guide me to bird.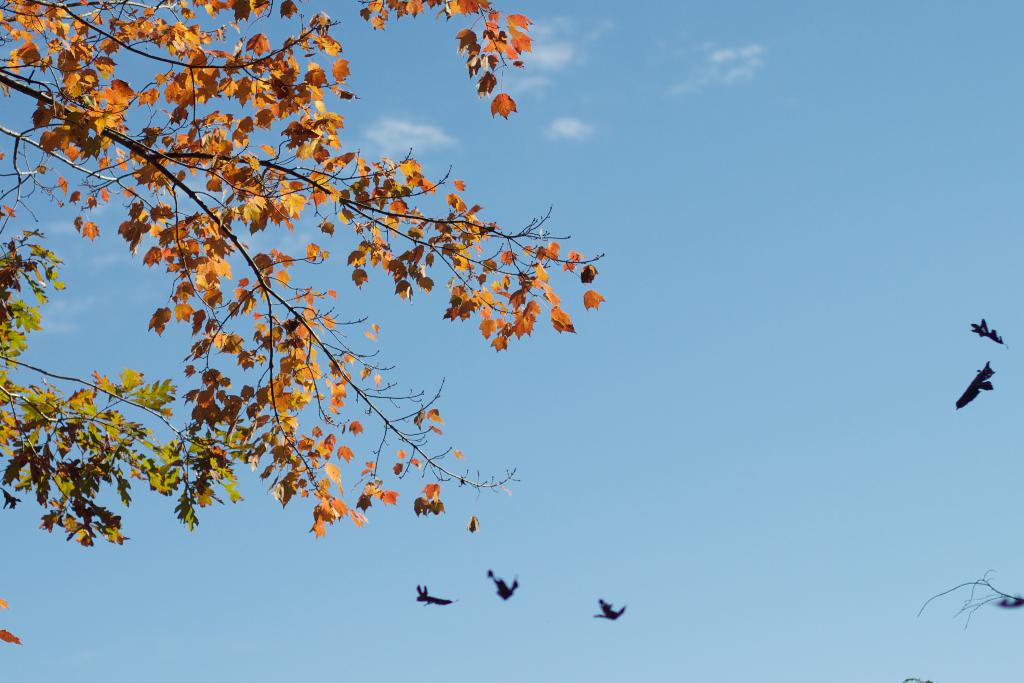
Guidance: l=957, t=354, r=993, b=412.
